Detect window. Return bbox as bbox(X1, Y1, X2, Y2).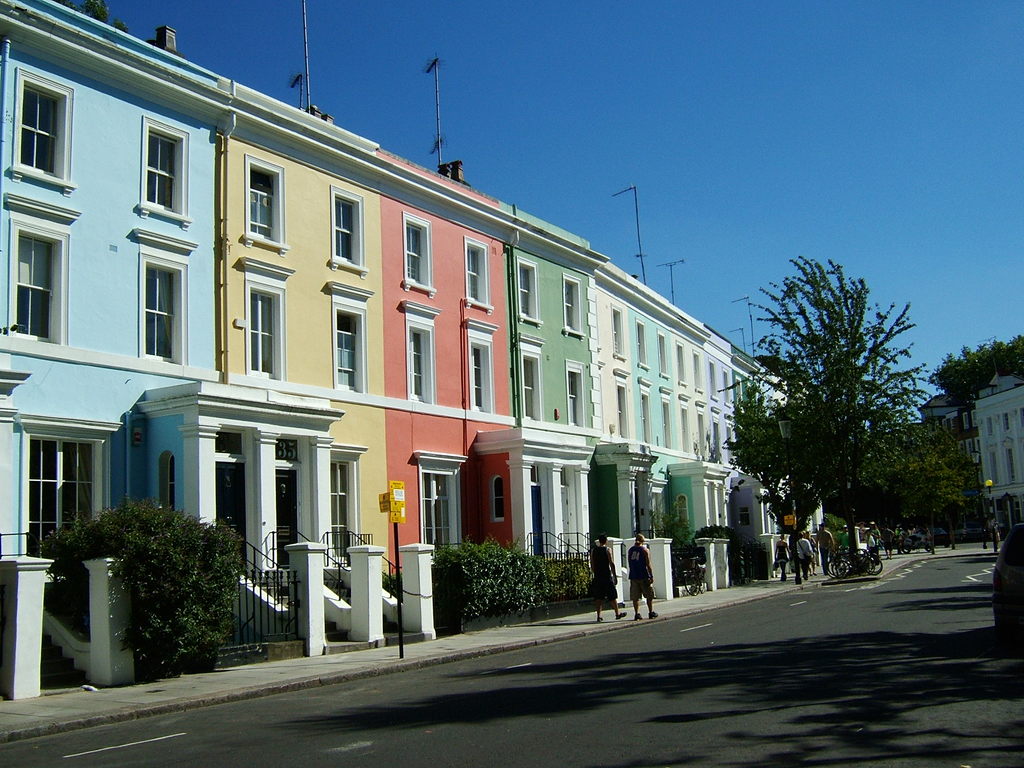
bbox(6, 210, 72, 348).
